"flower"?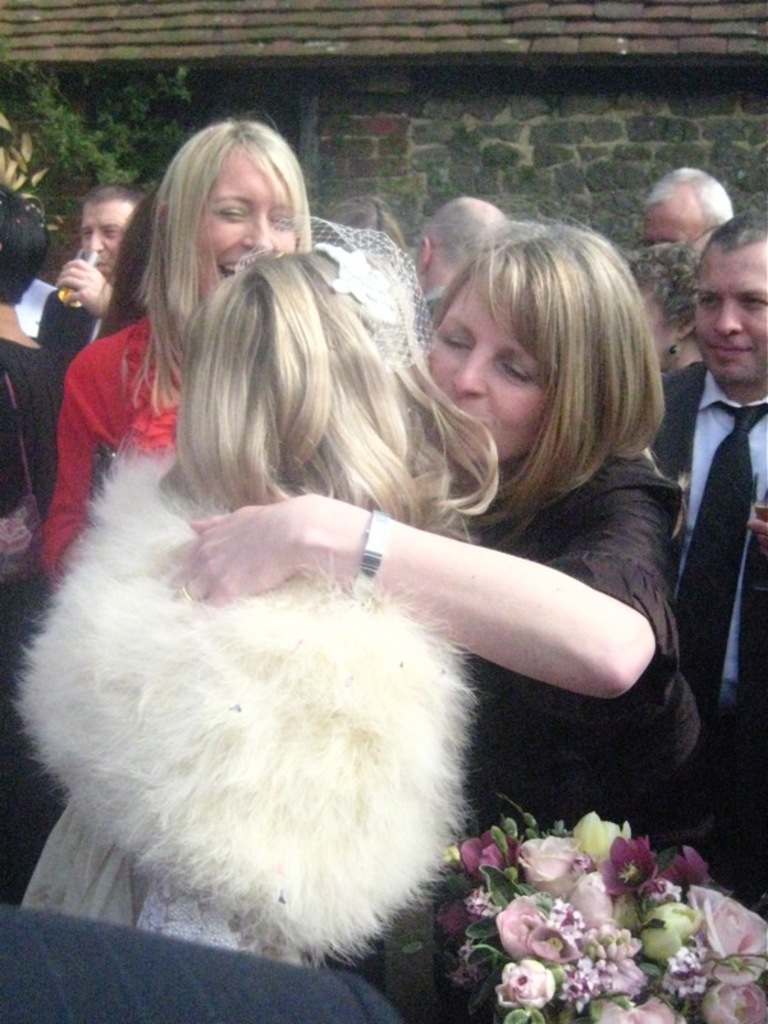
region(498, 897, 609, 988)
